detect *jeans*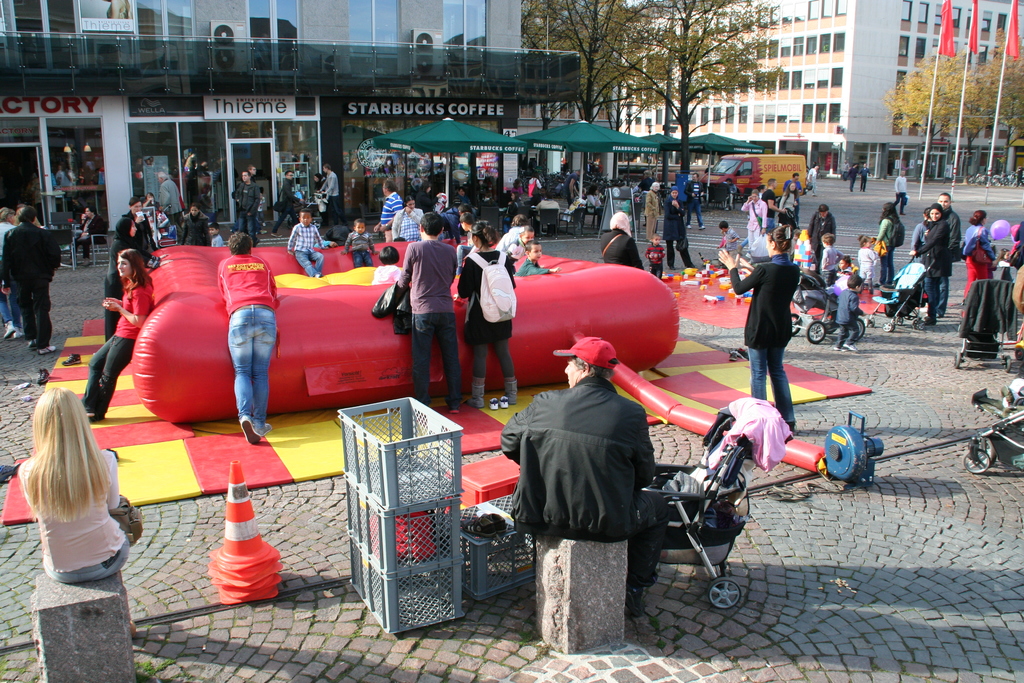
[810, 181, 817, 197]
